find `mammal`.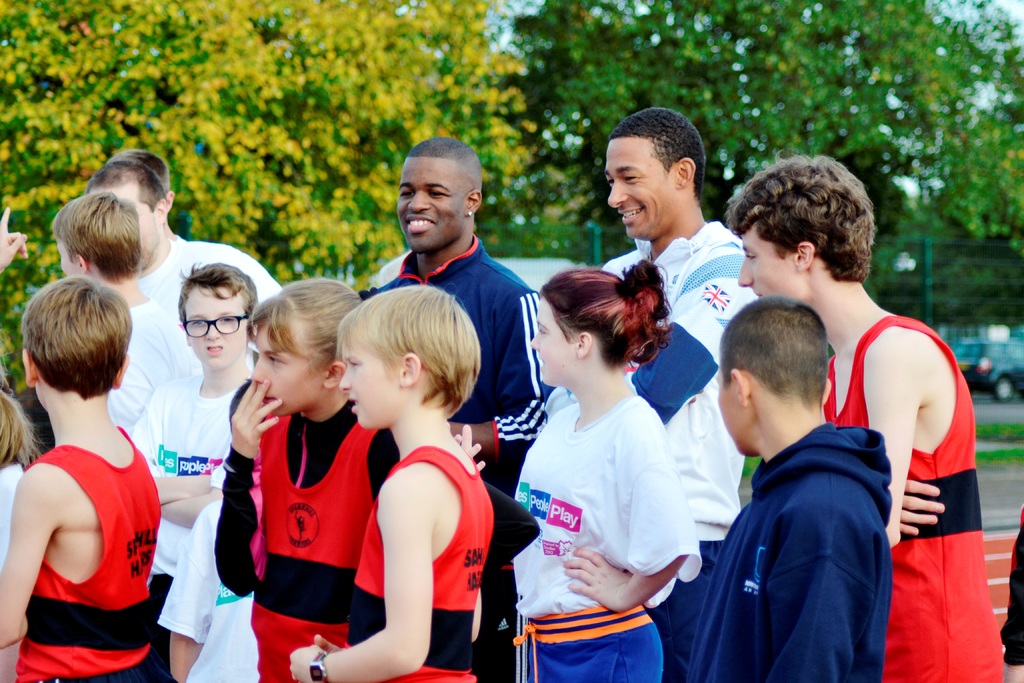
left=54, top=187, right=199, bottom=436.
